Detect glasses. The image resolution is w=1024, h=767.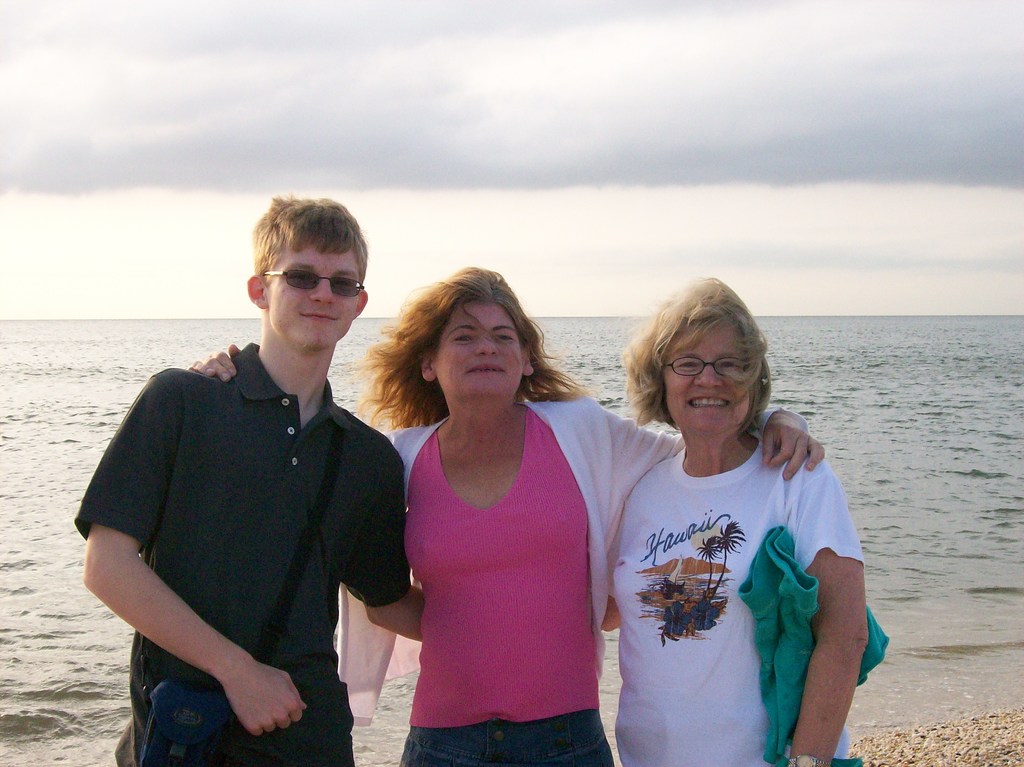
{"x1": 660, "y1": 353, "x2": 753, "y2": 378}.
